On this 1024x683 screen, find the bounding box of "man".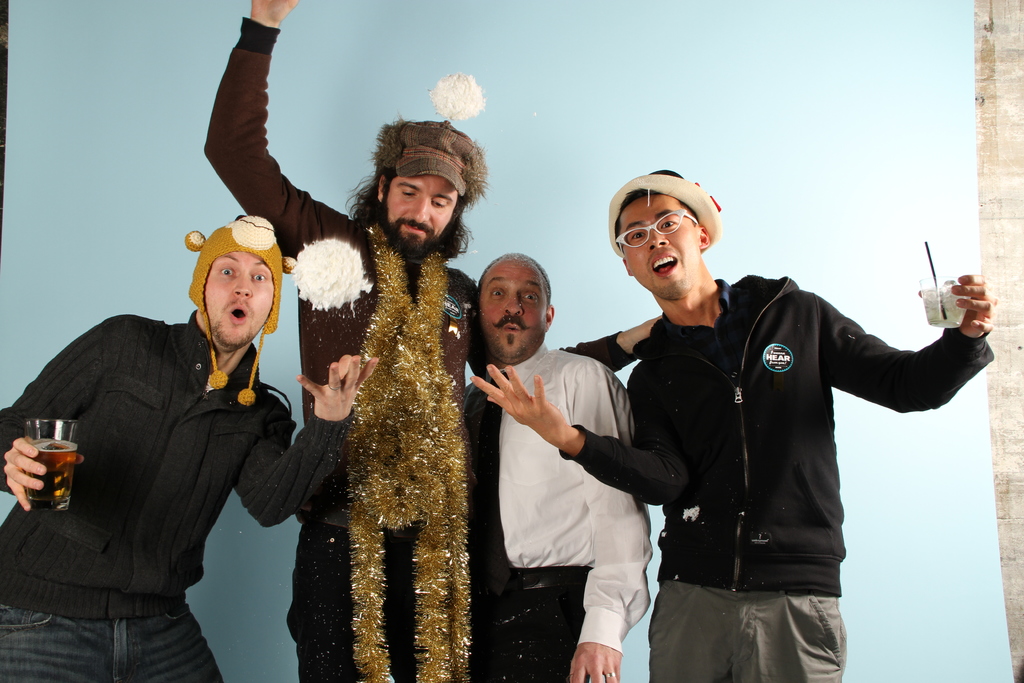
Bounding box: BBox(0, 213, 379, 682).
